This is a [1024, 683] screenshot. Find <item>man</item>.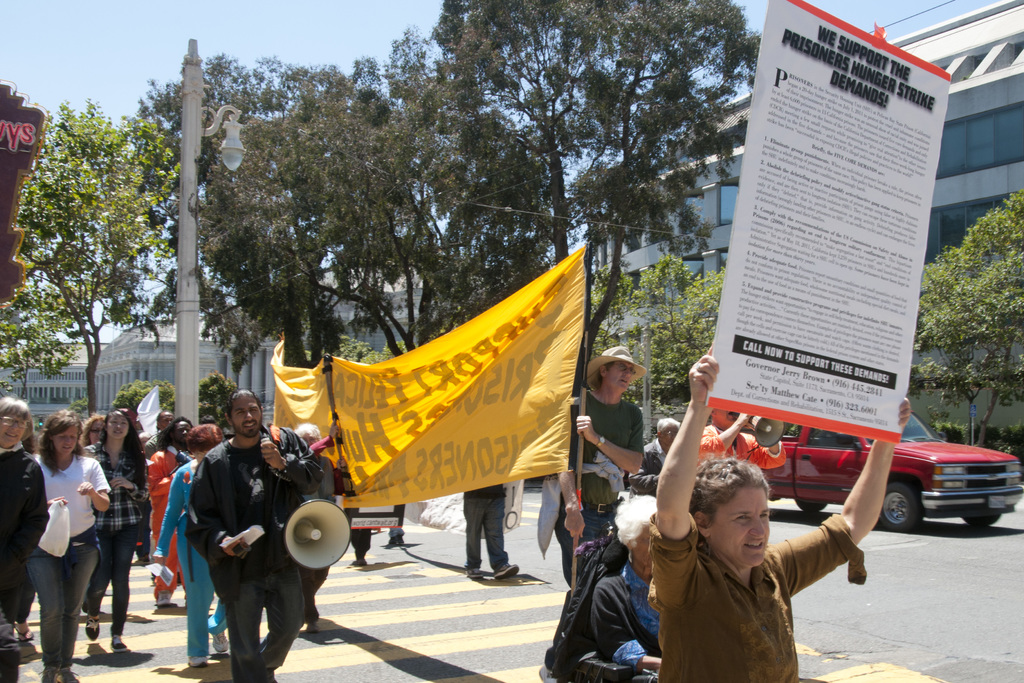
Bounding box: box(696, 406, 788, 473).
